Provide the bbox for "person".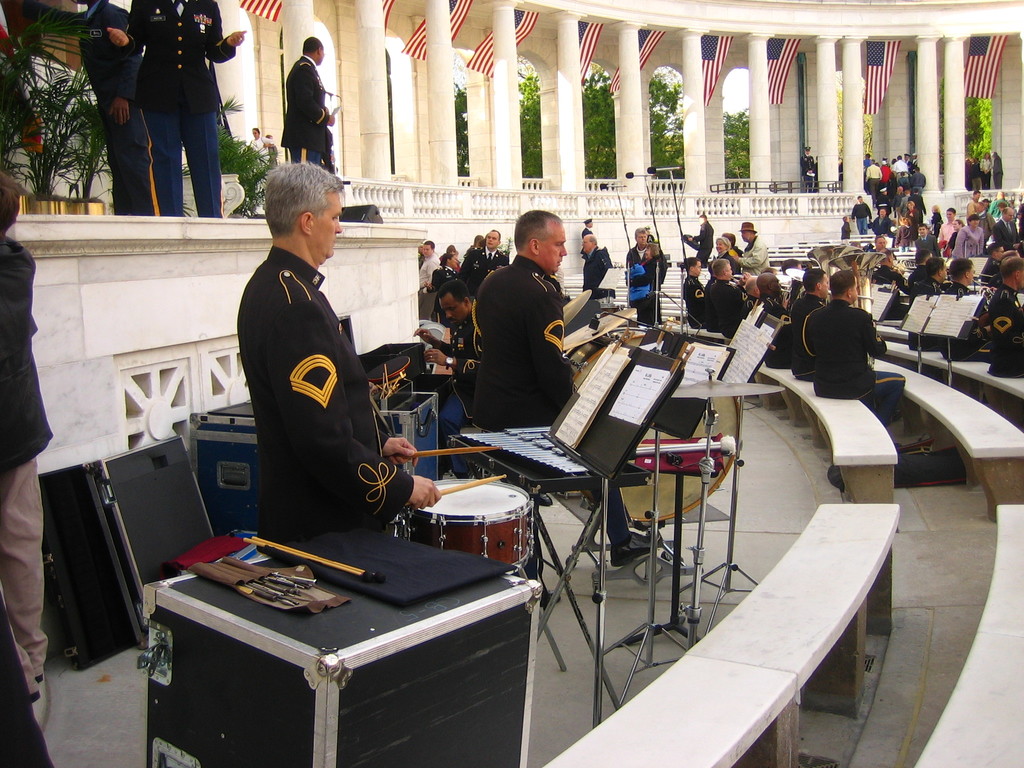
bbox(0, 178, 53, 701).
